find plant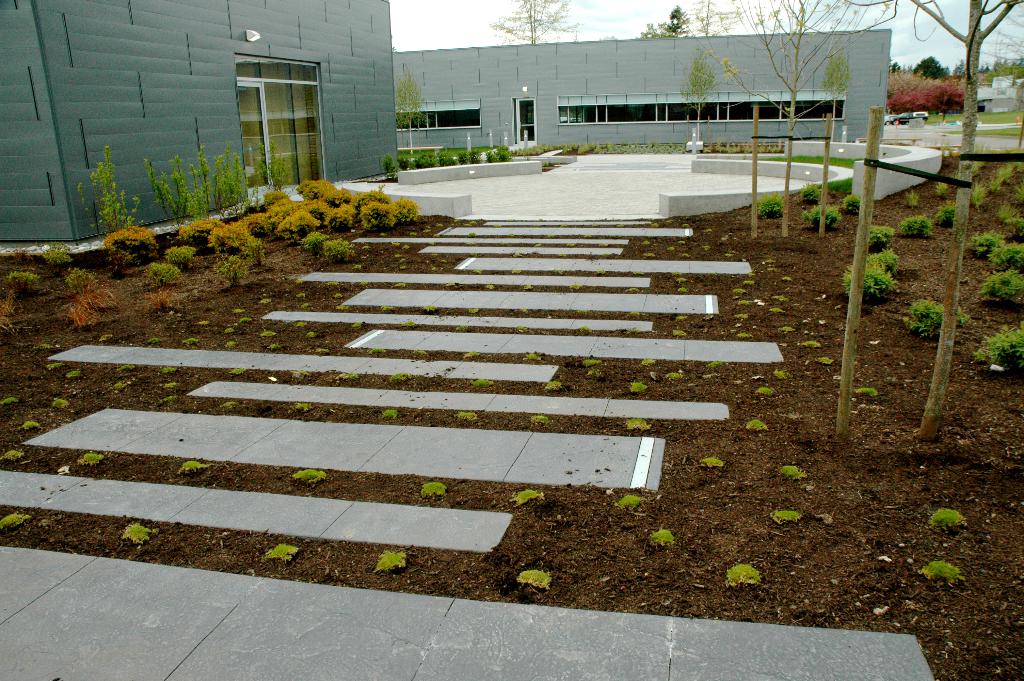
box=[357, 204, 394, 221]
